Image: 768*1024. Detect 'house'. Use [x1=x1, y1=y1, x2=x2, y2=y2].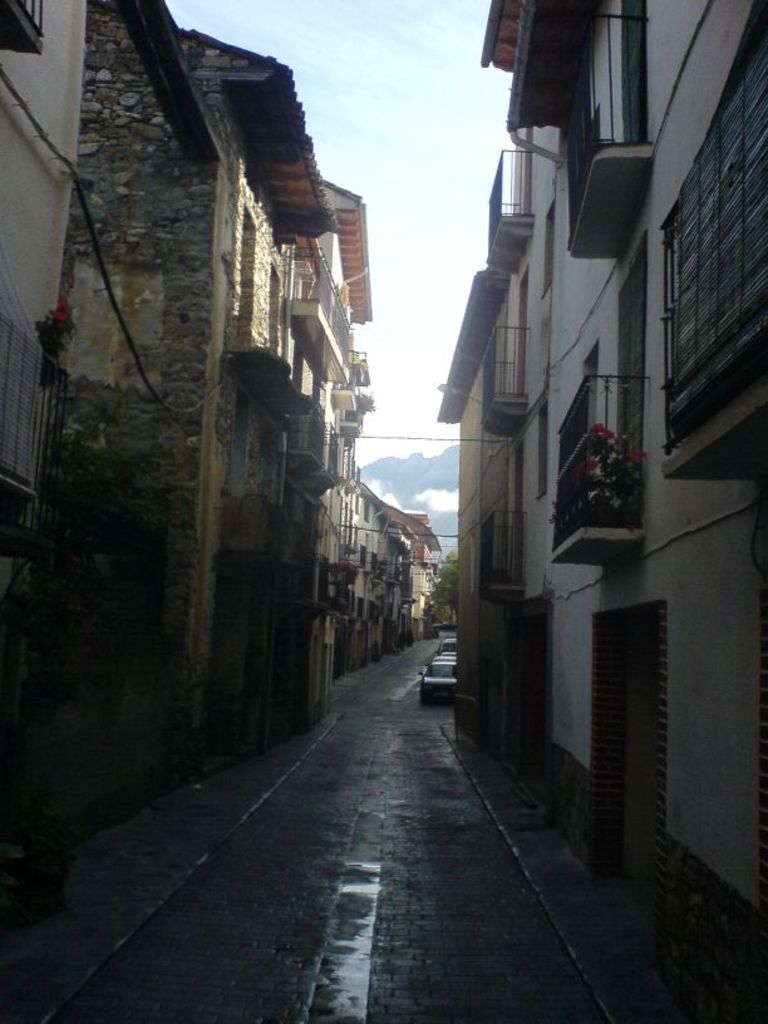
[x1=437, y1=269, x2=516, y2=750].
